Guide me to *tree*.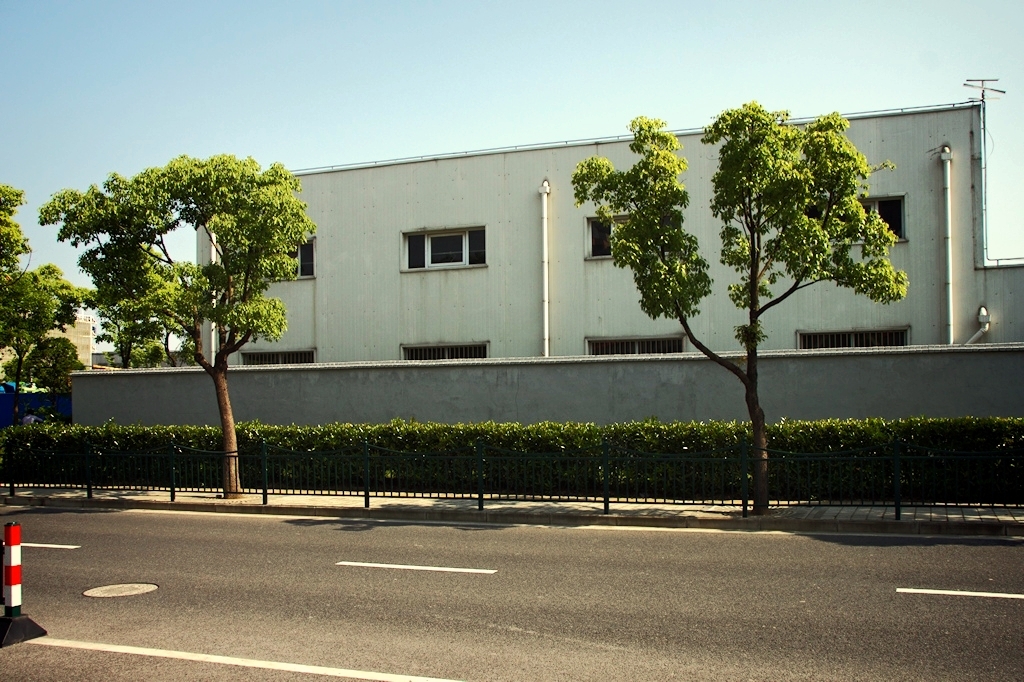
Guidance: x1=65, y1=127, x2=307, y2=486.
